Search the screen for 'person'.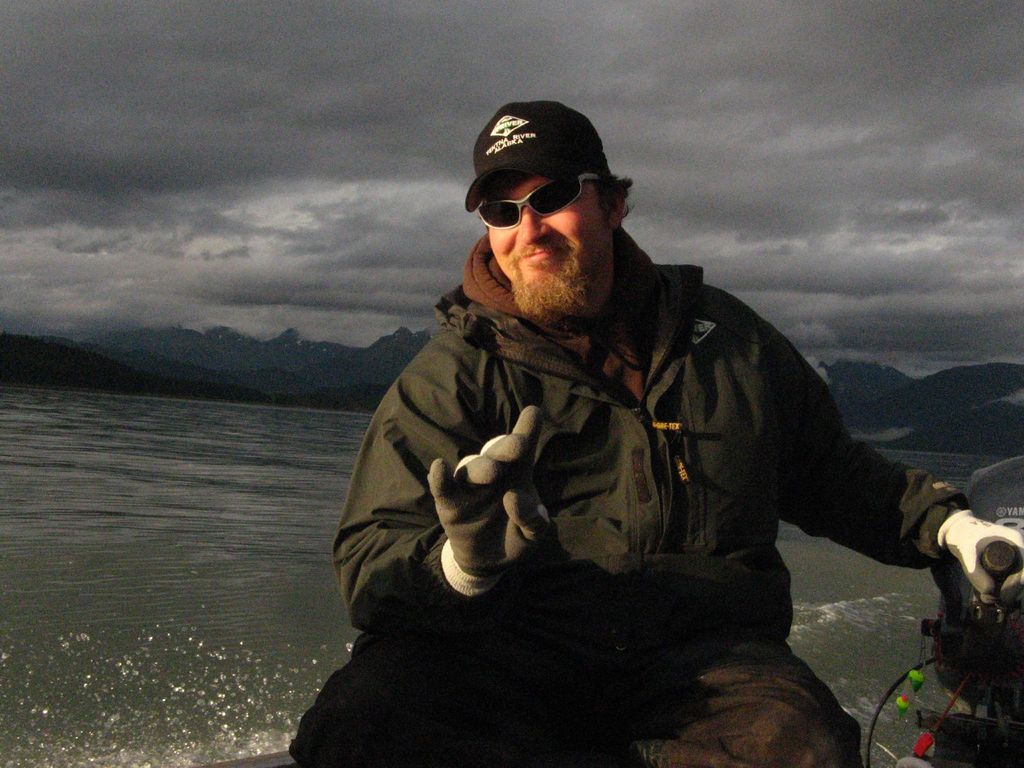
Found at <bbox>284, 170, 929, 767</bbox>.
